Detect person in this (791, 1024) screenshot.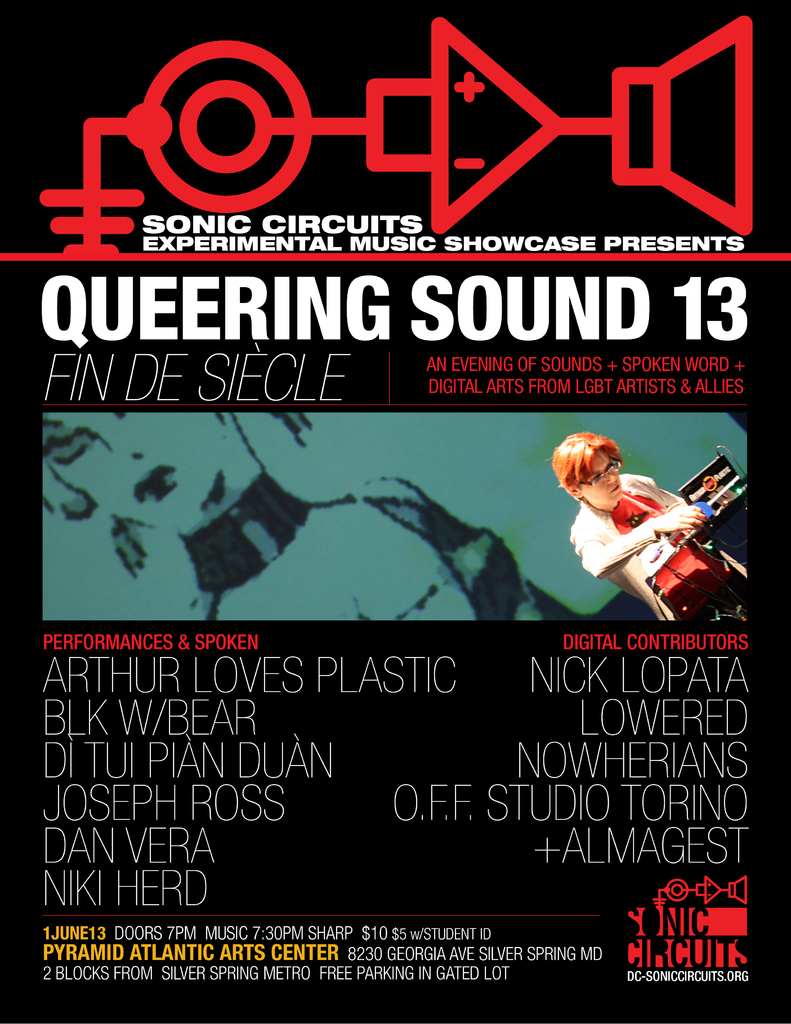
Detection: left=551, top=430, right=747, bottom=629.
